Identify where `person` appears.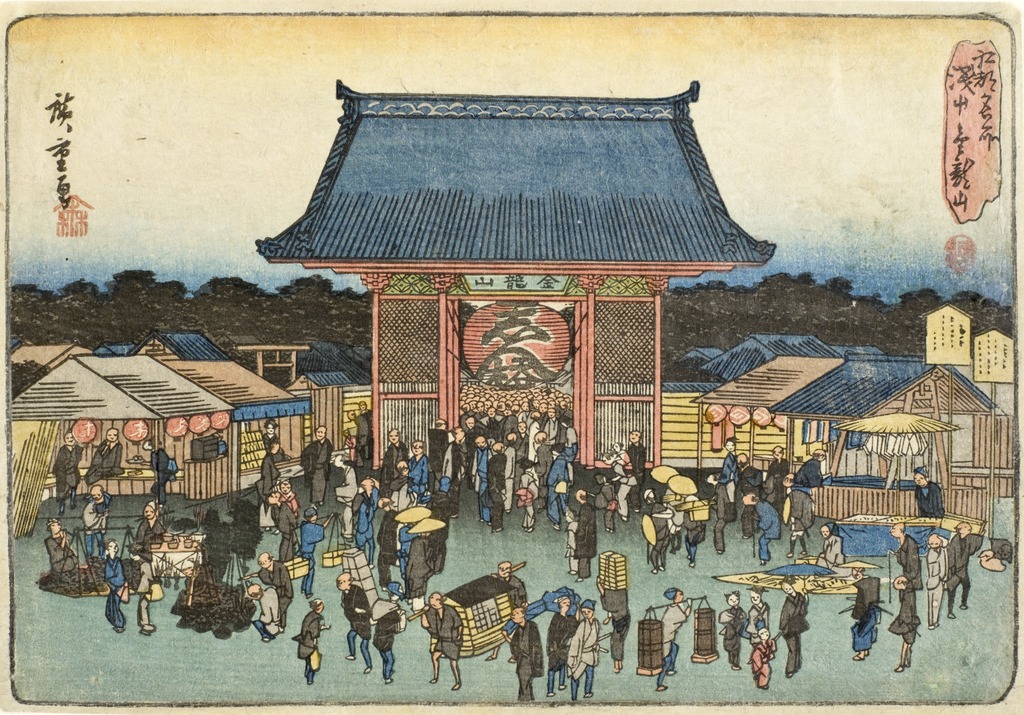
Appears at bbox=(343, 571, 376, 666).
